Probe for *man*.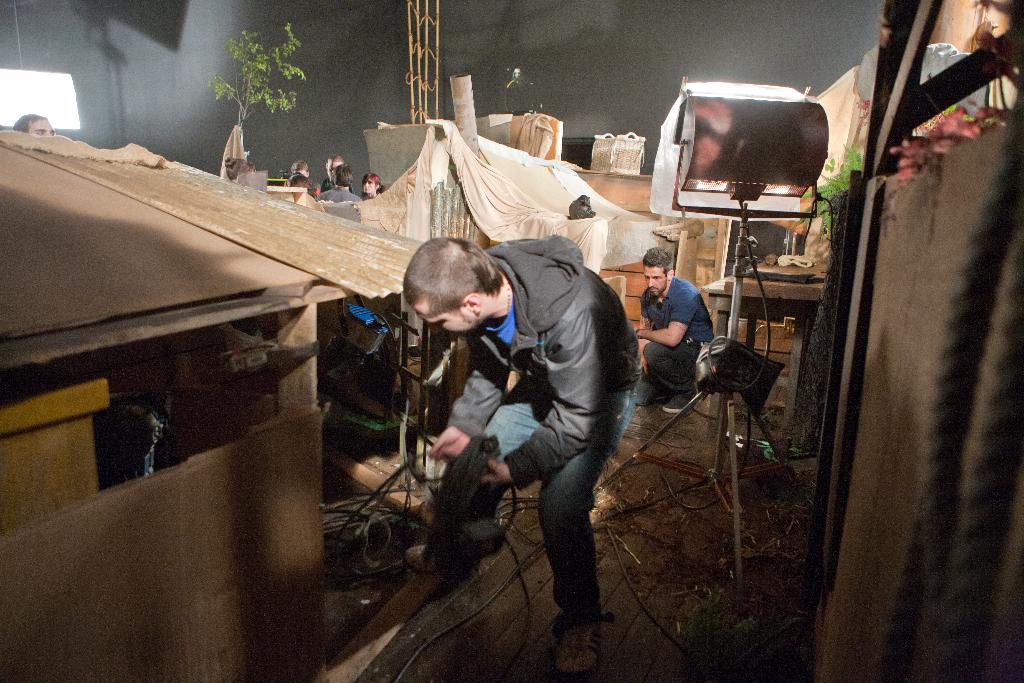
Probe result: pyautogui.locateOnScreen(455, 201, 648, 659).
